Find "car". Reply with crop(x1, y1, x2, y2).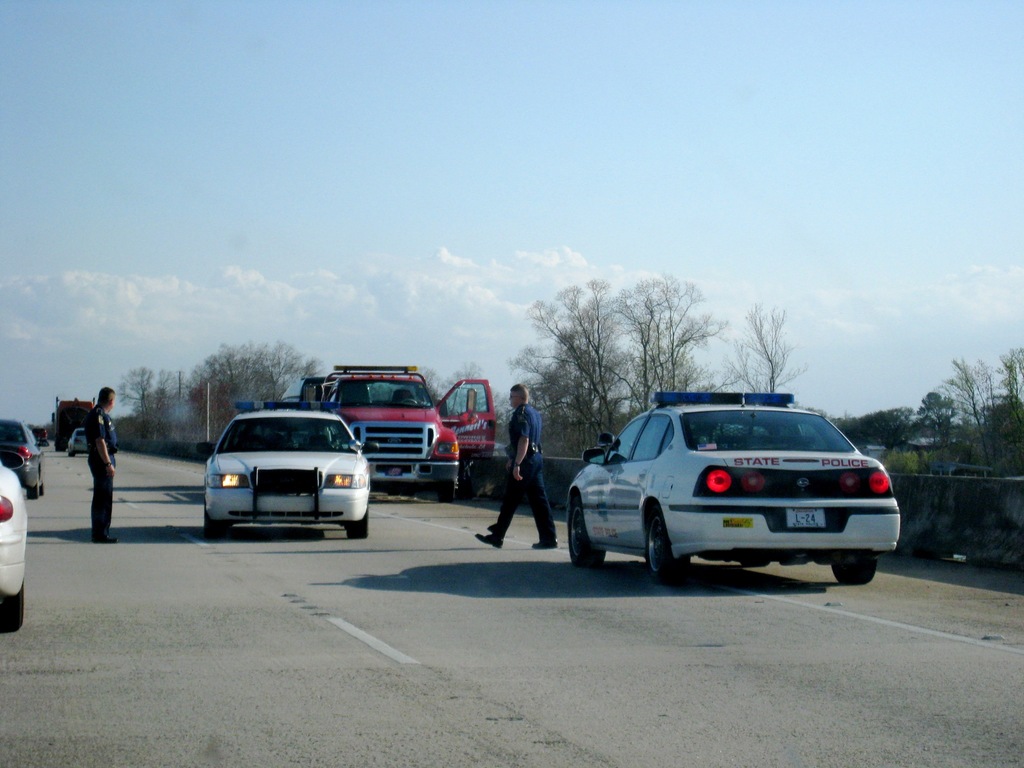
crop(0, 418, 50, 497).
